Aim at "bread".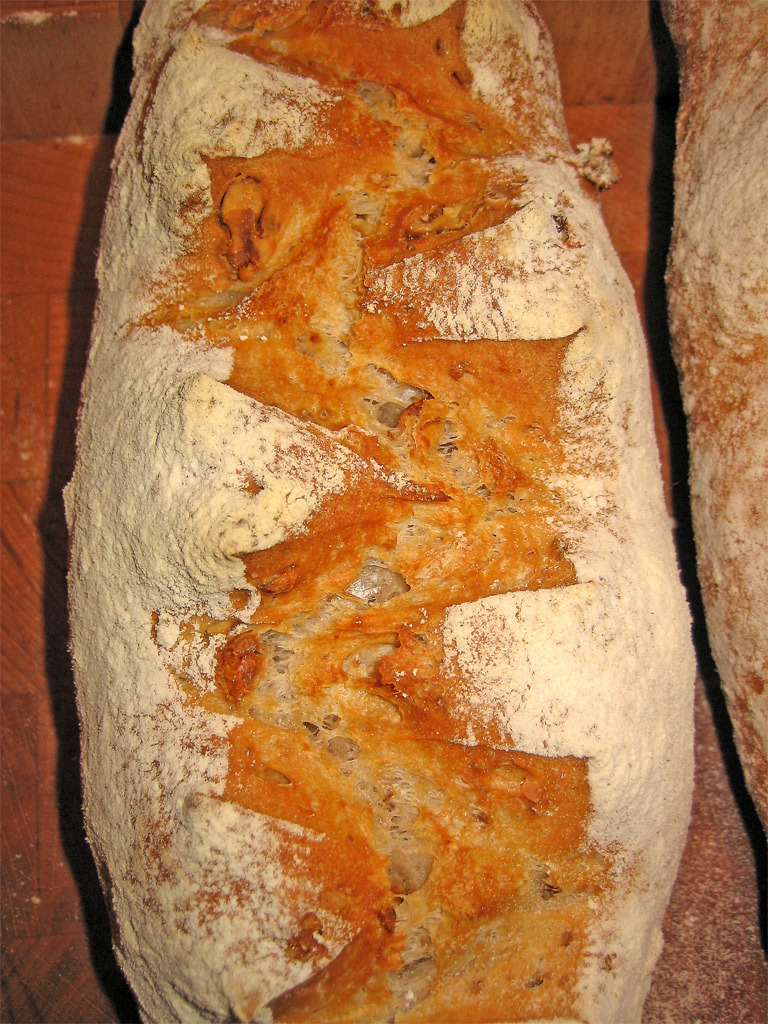
Aimed at select_region(64, 0, 697, 1023).
